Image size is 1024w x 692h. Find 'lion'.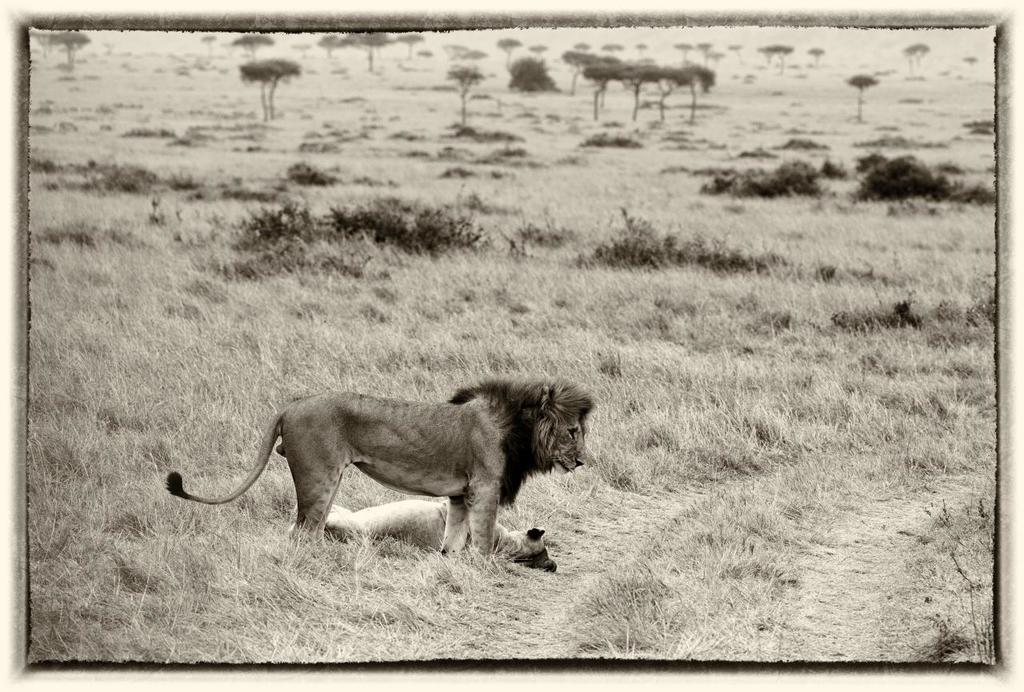
290, 498, 555, 573.
